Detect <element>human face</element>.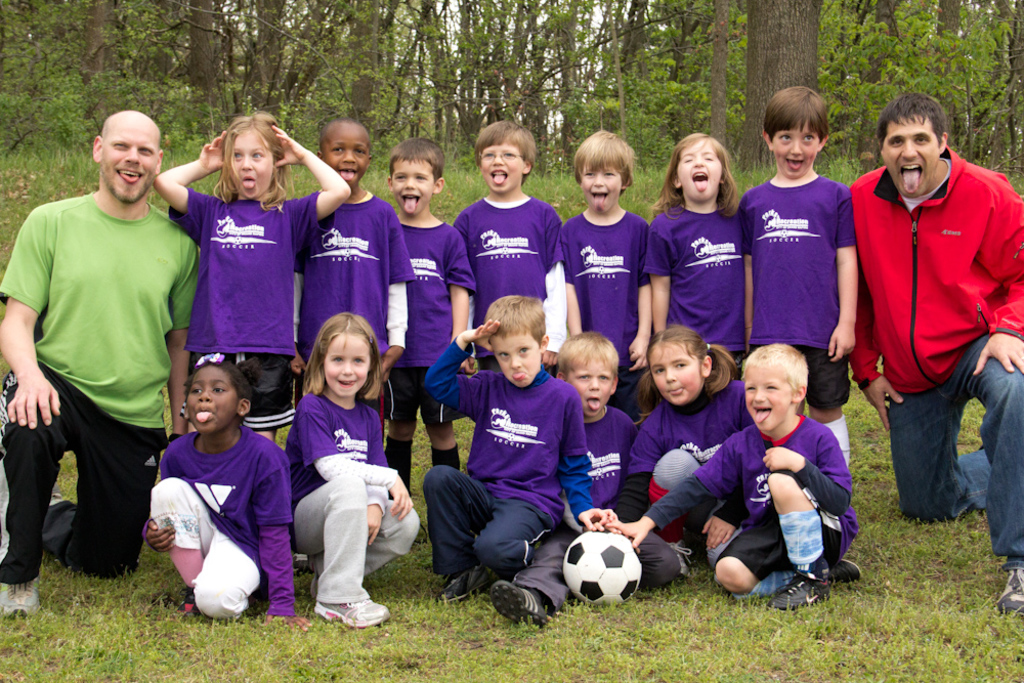
Detected at [325, 128, 372, 190].
